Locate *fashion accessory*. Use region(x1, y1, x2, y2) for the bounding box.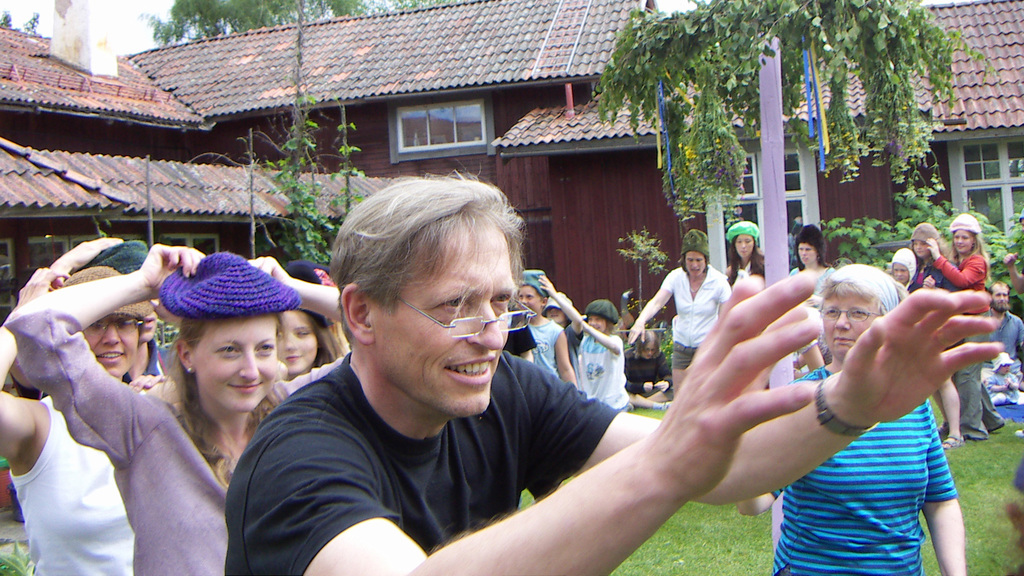
region(909, 220, 940, 249).
